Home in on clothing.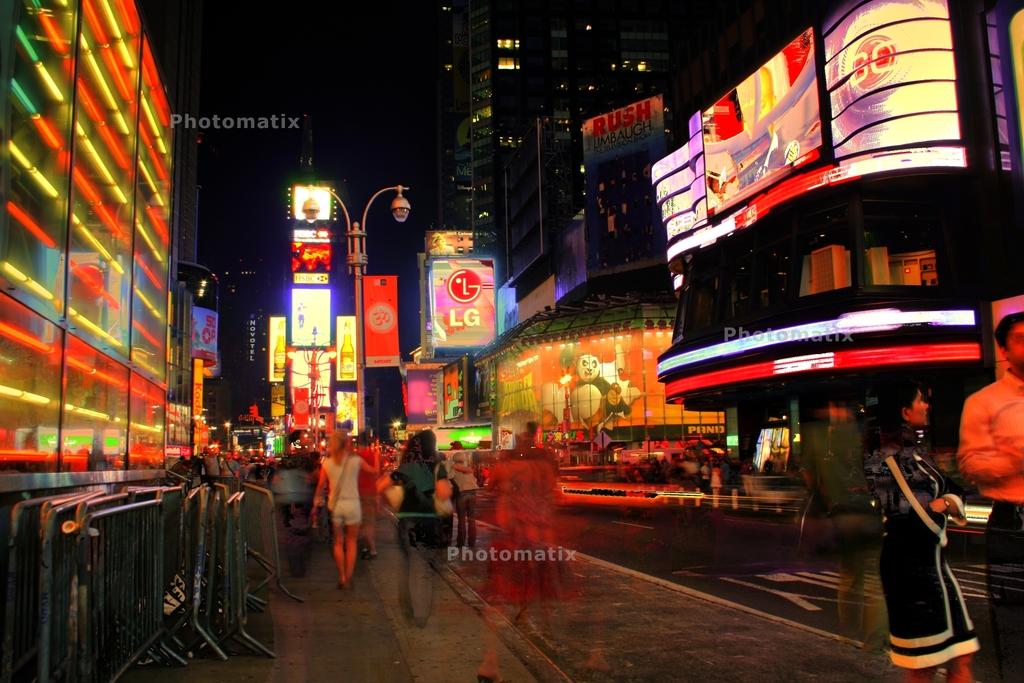
Homed in at select_region(957, 361, 1023, 680).
